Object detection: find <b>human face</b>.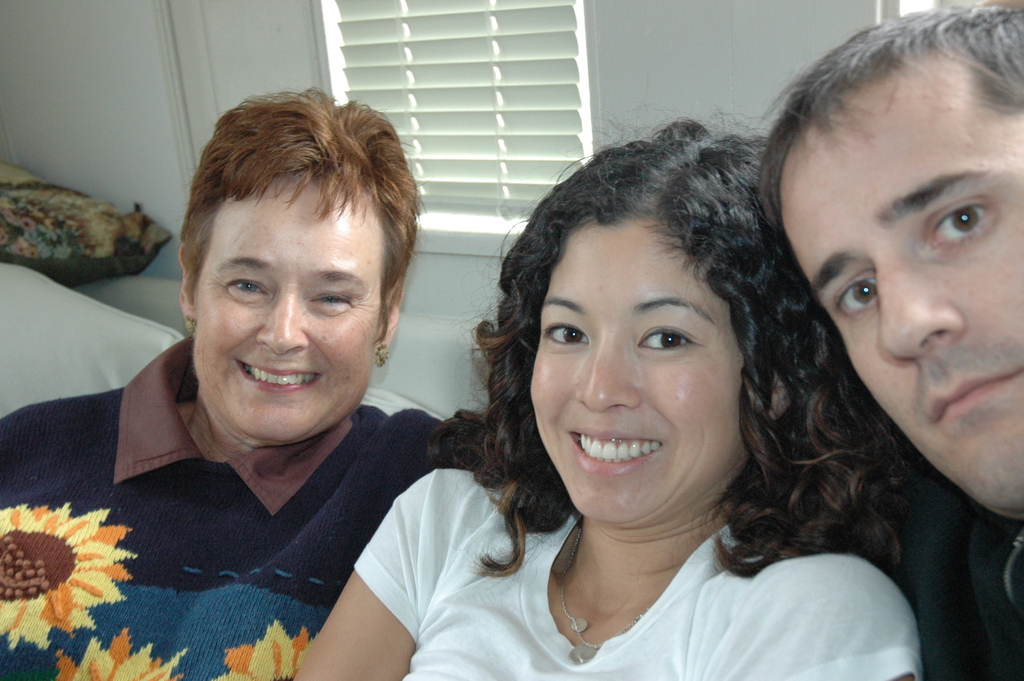
[left=778, top=63, right=1023, bottom=518].
